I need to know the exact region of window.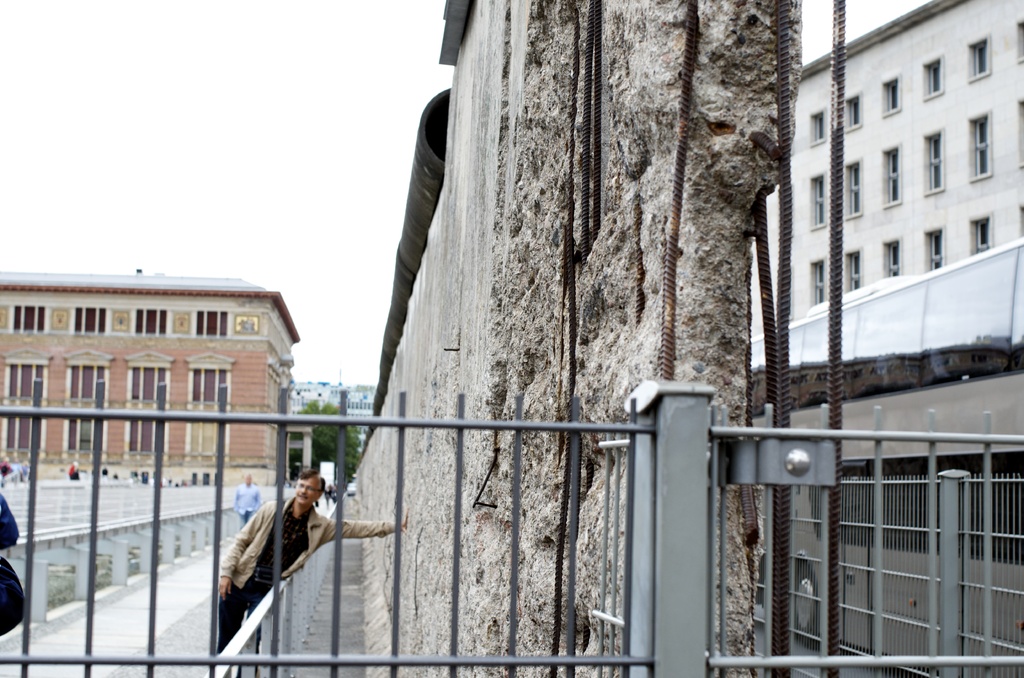
Region: 193 310 228 335.
